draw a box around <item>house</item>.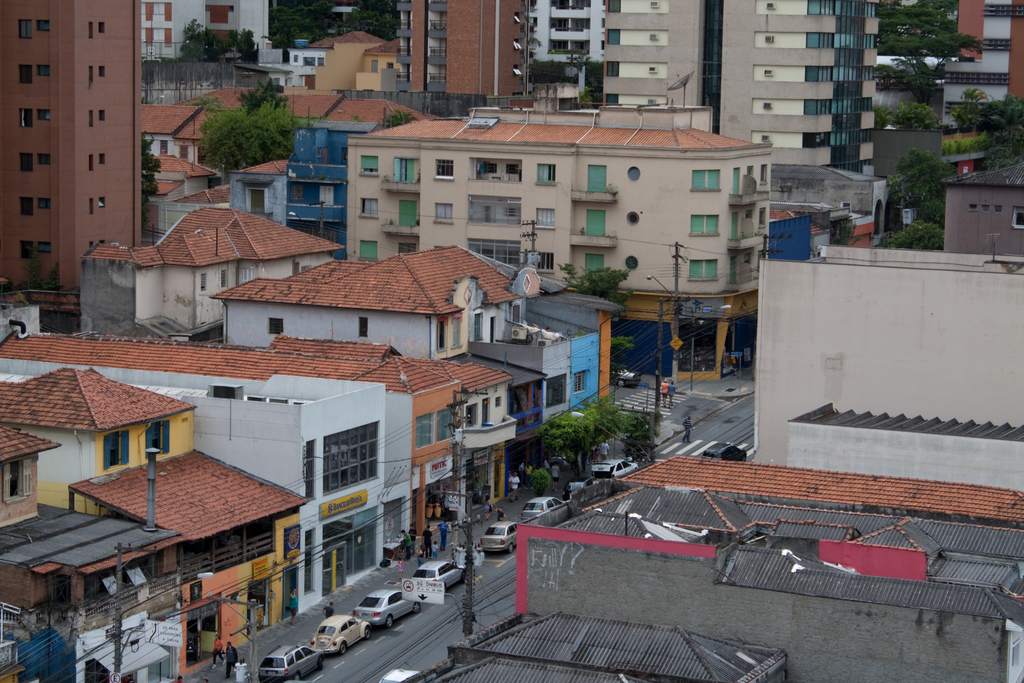
<bbox>767, 156, 879, 250</bbox>.
